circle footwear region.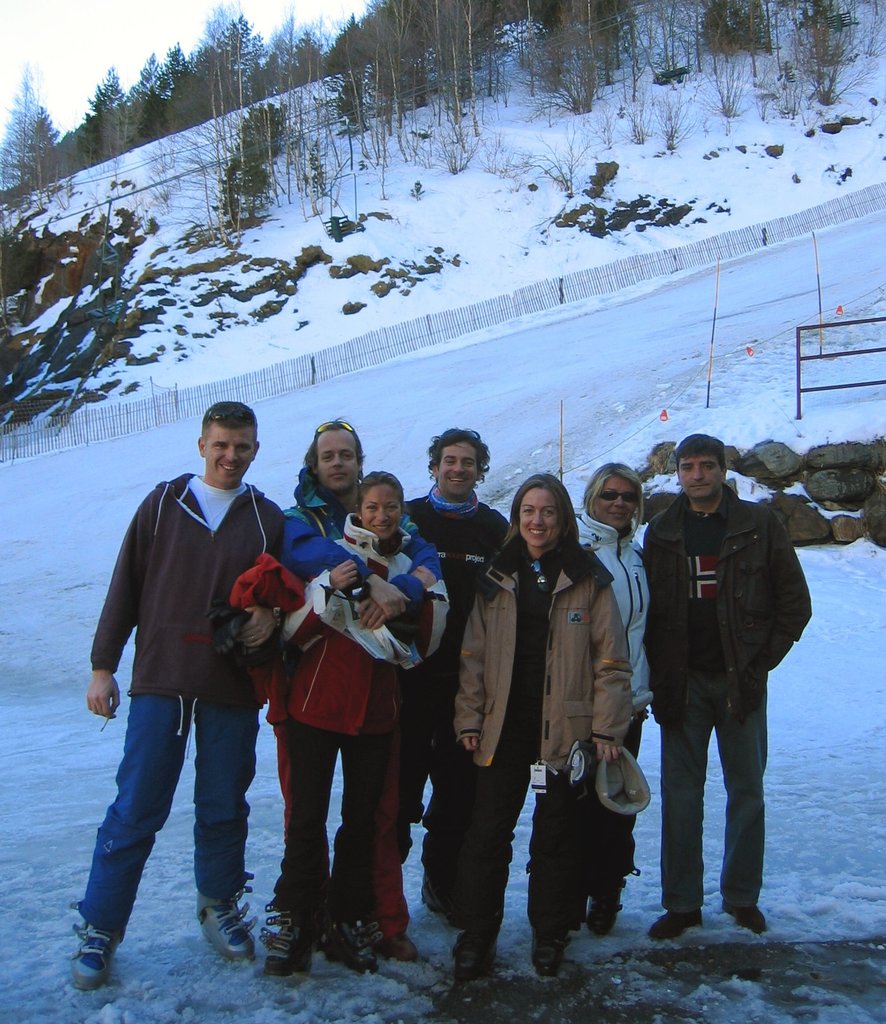
Region: bbox=(578, 886, 627, 935).
